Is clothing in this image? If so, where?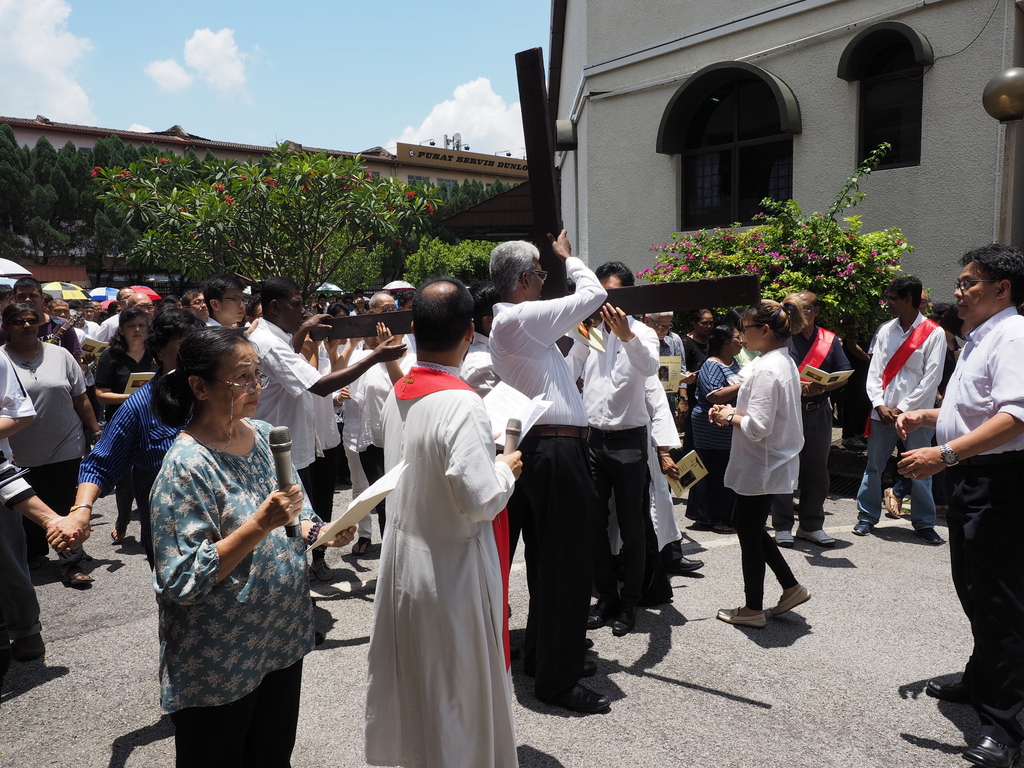
Yes, at 0 337 92 561.
